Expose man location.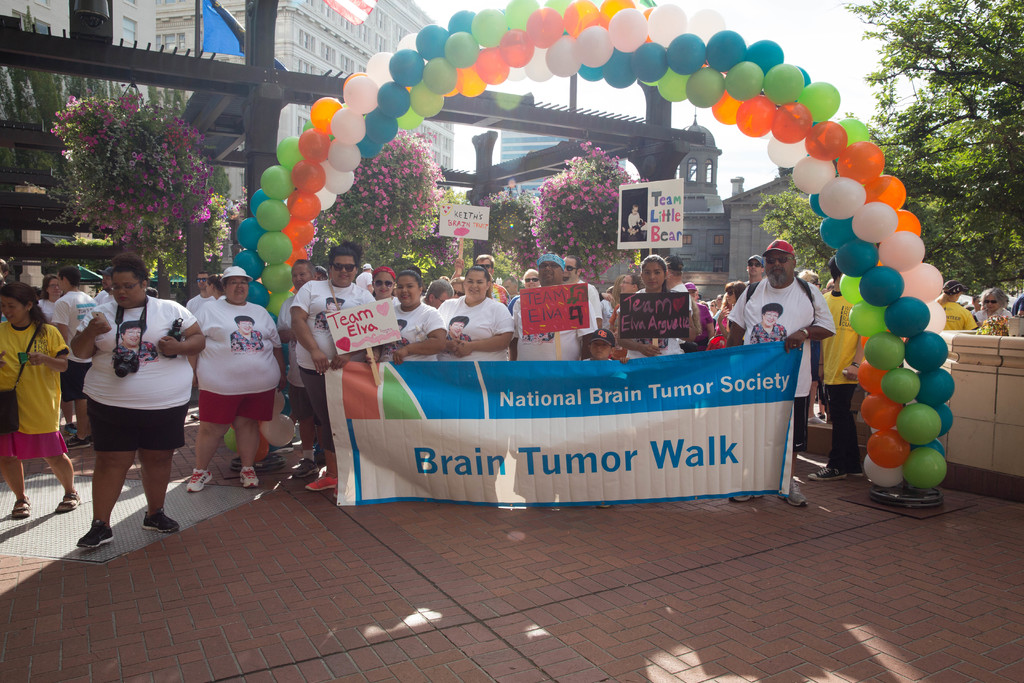
Exposed at [left=970, top=293, right=985, bottom=316].
